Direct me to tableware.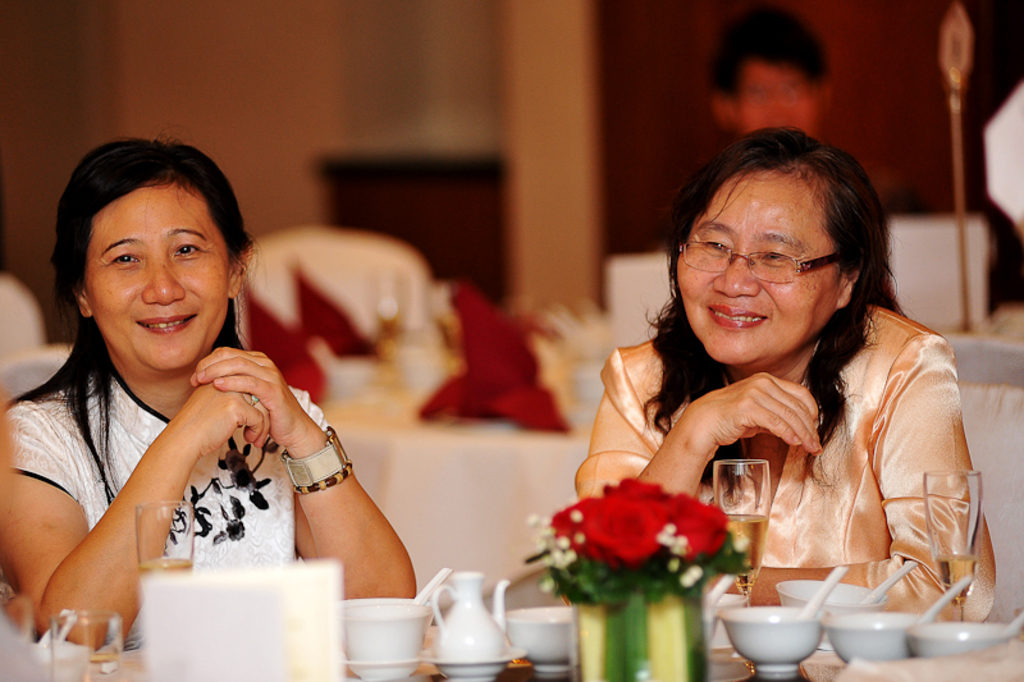
Direction: left=55, top=605, right=120, bottom=681.
